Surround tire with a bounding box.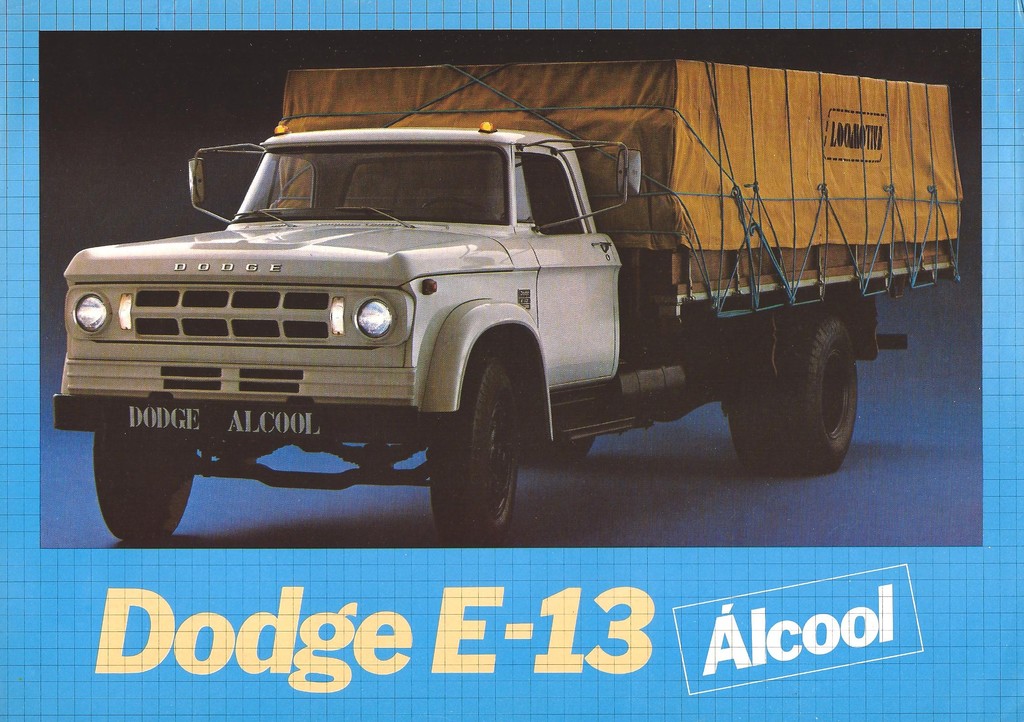
[x1=732, y1=319, x2=866, y2=477].
